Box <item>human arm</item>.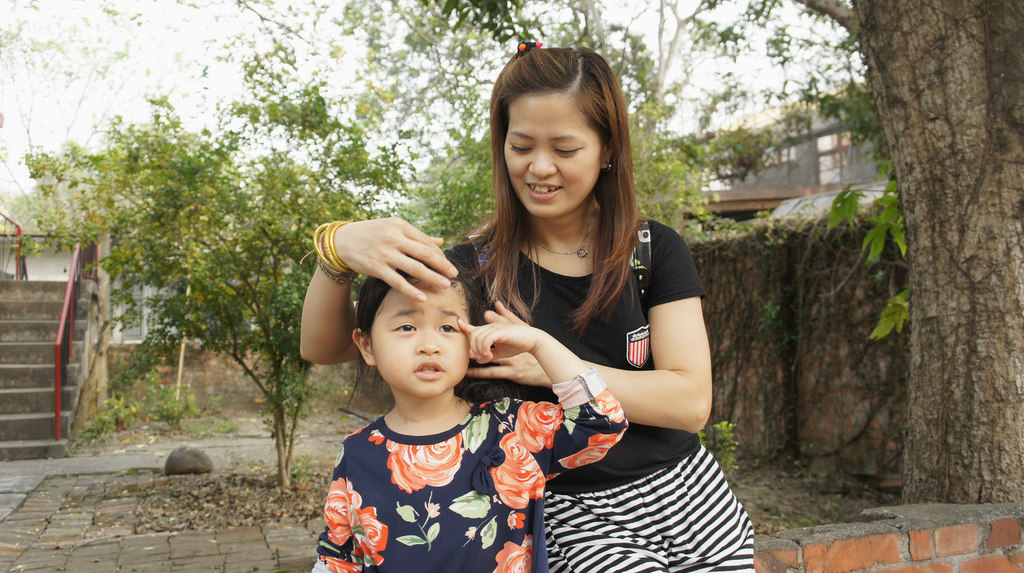
[447,316,631,487].
